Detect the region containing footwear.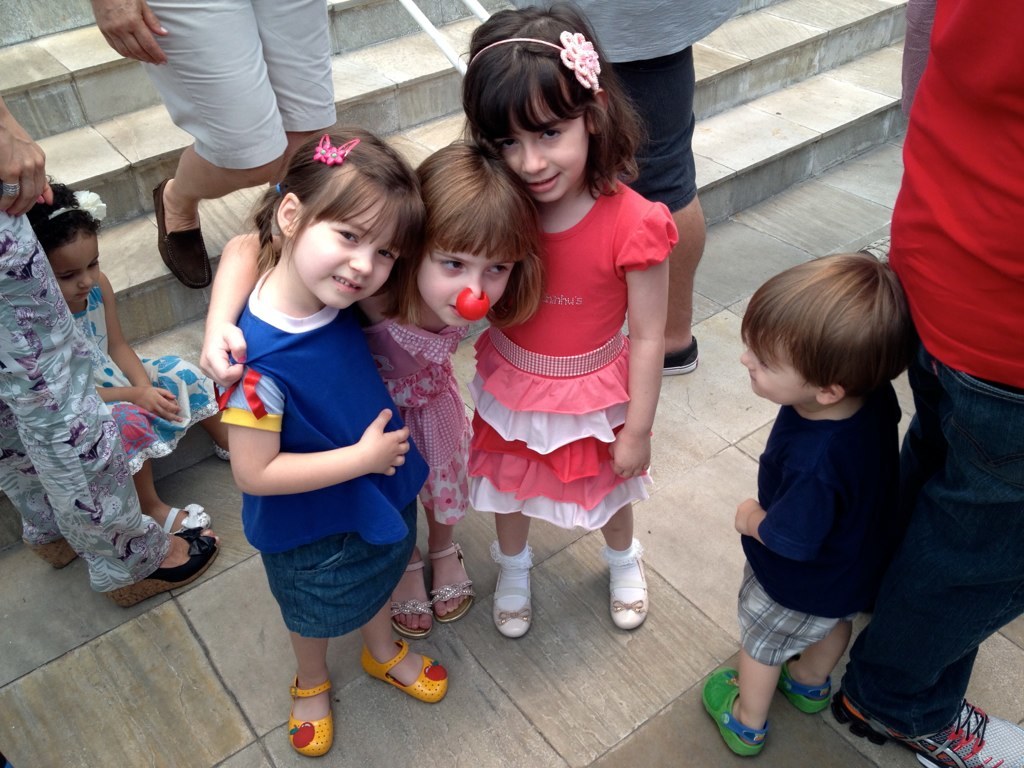
l=430, t=543, r=474, b=624.
